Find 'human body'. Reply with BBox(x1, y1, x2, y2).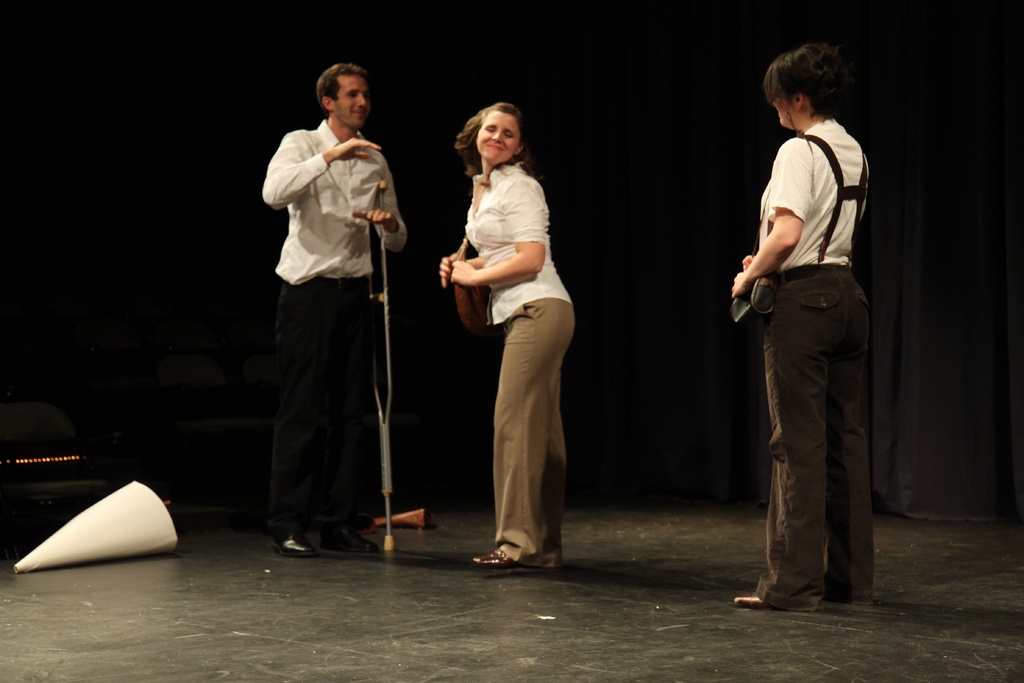
BBox(260, 65, 411, 557).
